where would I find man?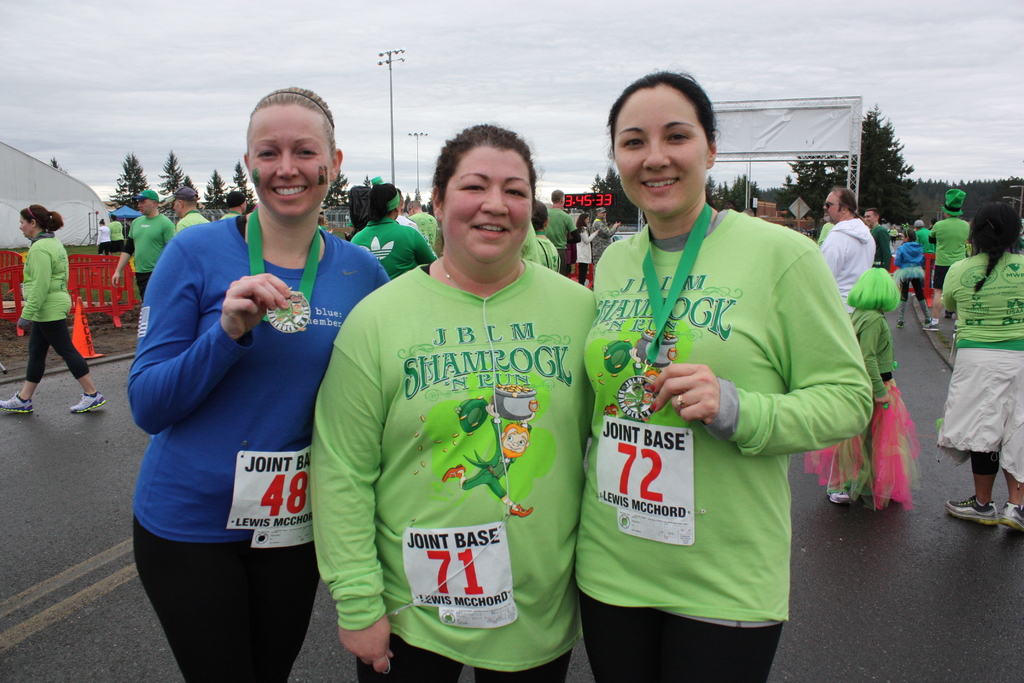
At region(863, 205, 904, 281).
